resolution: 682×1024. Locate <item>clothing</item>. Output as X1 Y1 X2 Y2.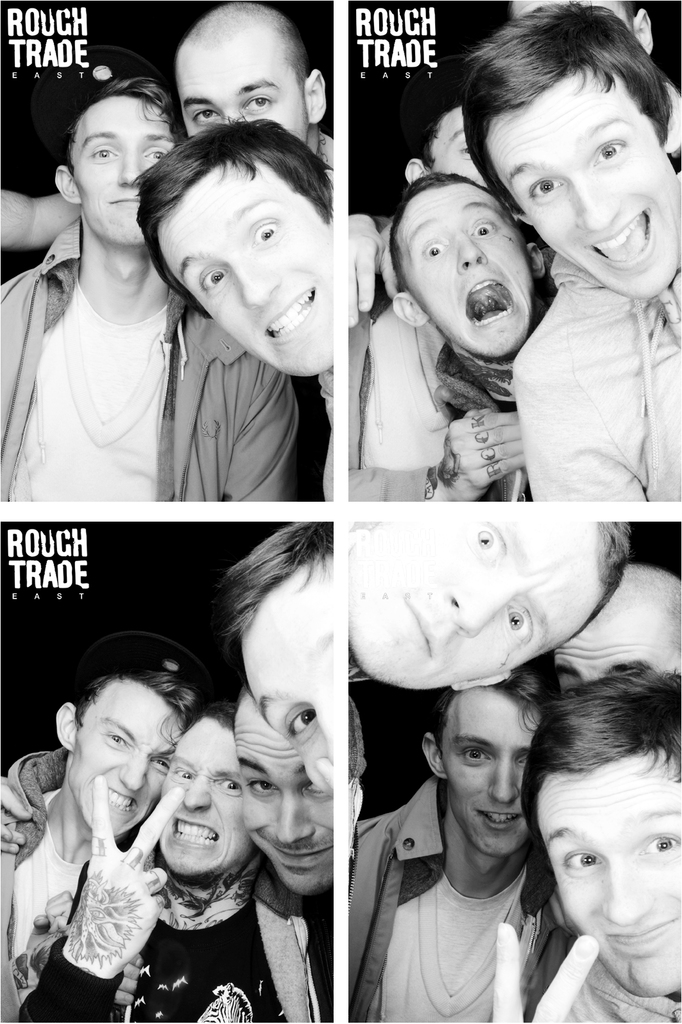
0 215 300 493.
